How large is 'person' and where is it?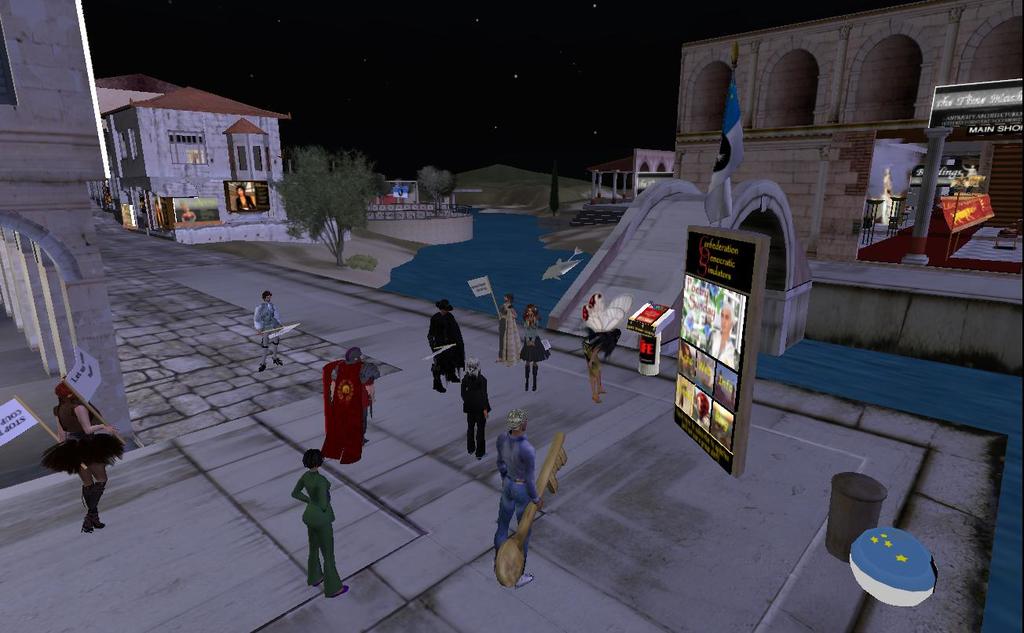
Bounding box: crop(37, 381, 130, 532).
